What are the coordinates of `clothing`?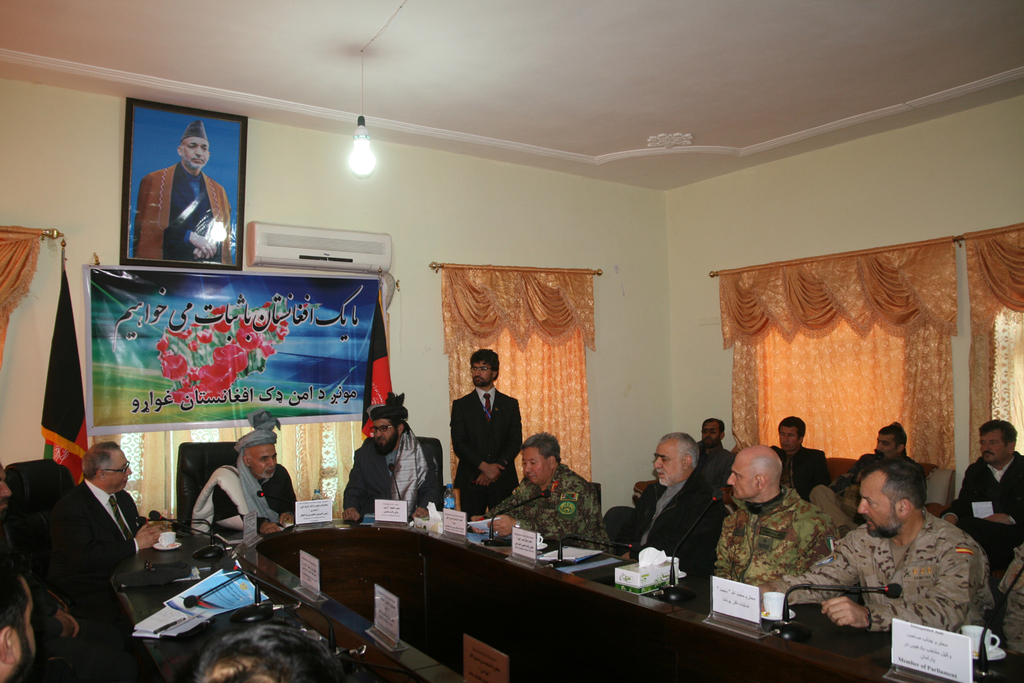
box=[768, 444, 831, 499].
